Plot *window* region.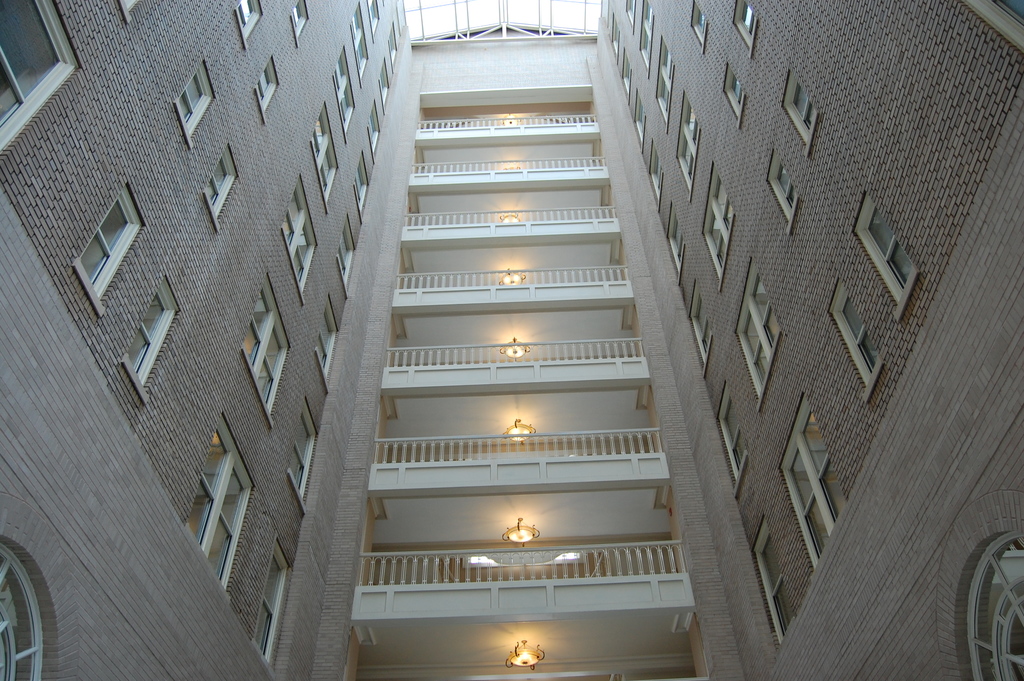
Plotted at region(679, 97, 701, 190).
